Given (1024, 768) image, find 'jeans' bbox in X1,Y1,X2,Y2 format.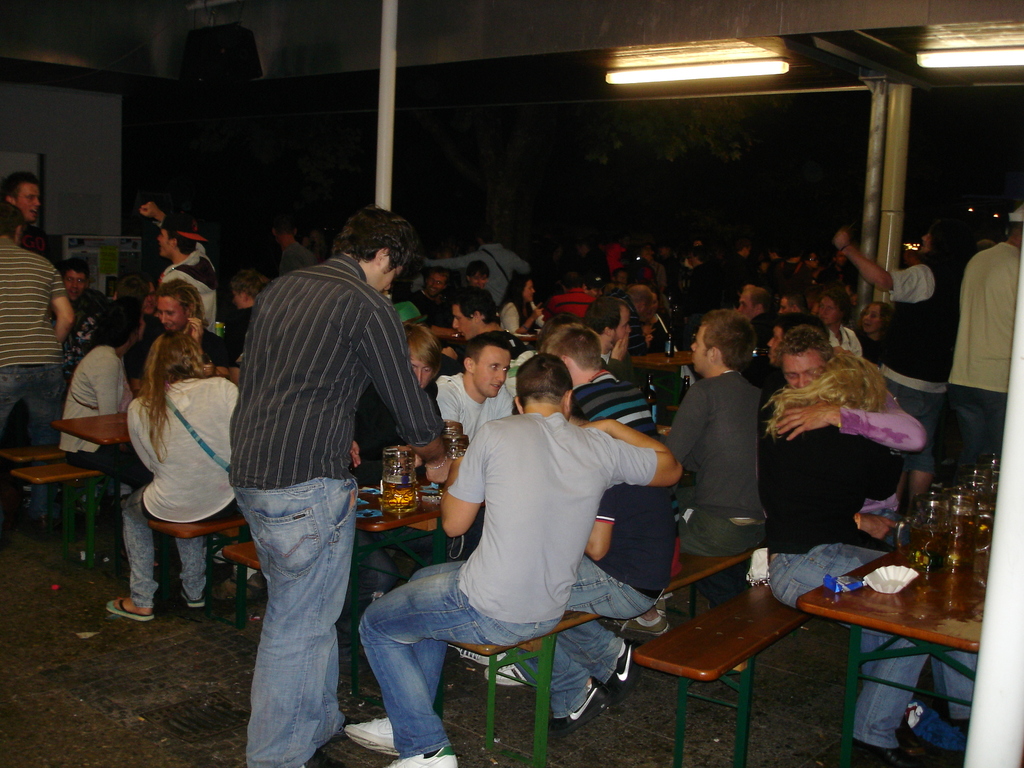
0,369,71,514.
